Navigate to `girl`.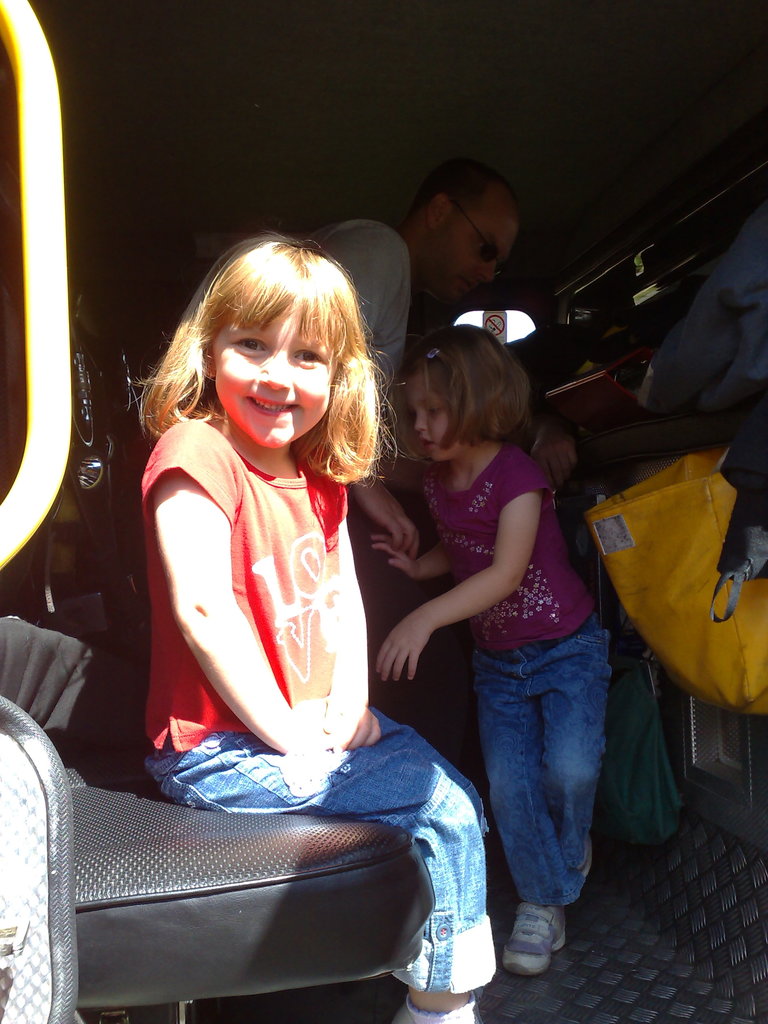
Navigation target: detection(124, 226, 497, 1023).
